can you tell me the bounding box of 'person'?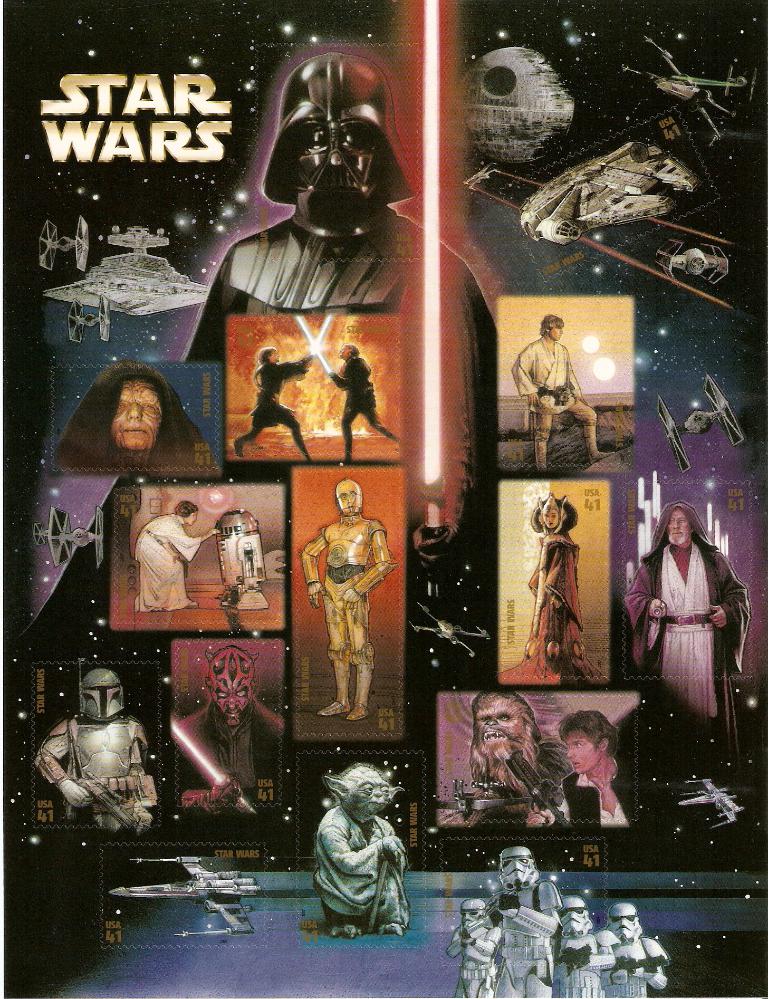
622,504,754,772.
